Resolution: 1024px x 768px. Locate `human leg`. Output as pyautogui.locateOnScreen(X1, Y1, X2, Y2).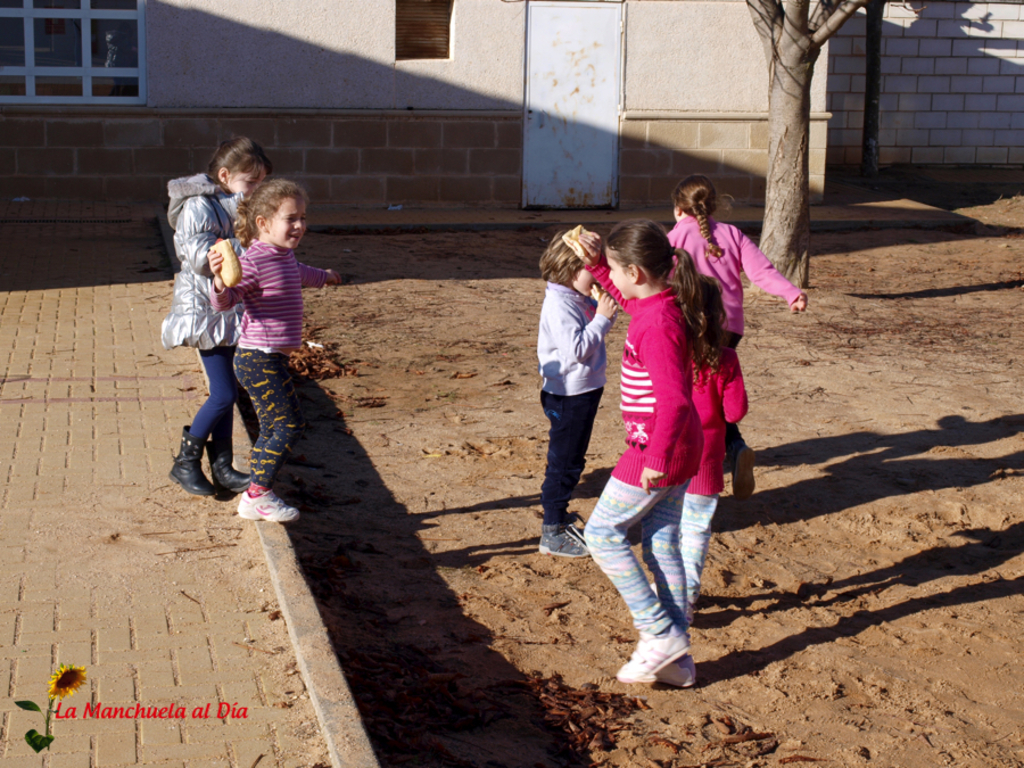
pyautogui.locateOnScreen(233, 335, 295, 520).
